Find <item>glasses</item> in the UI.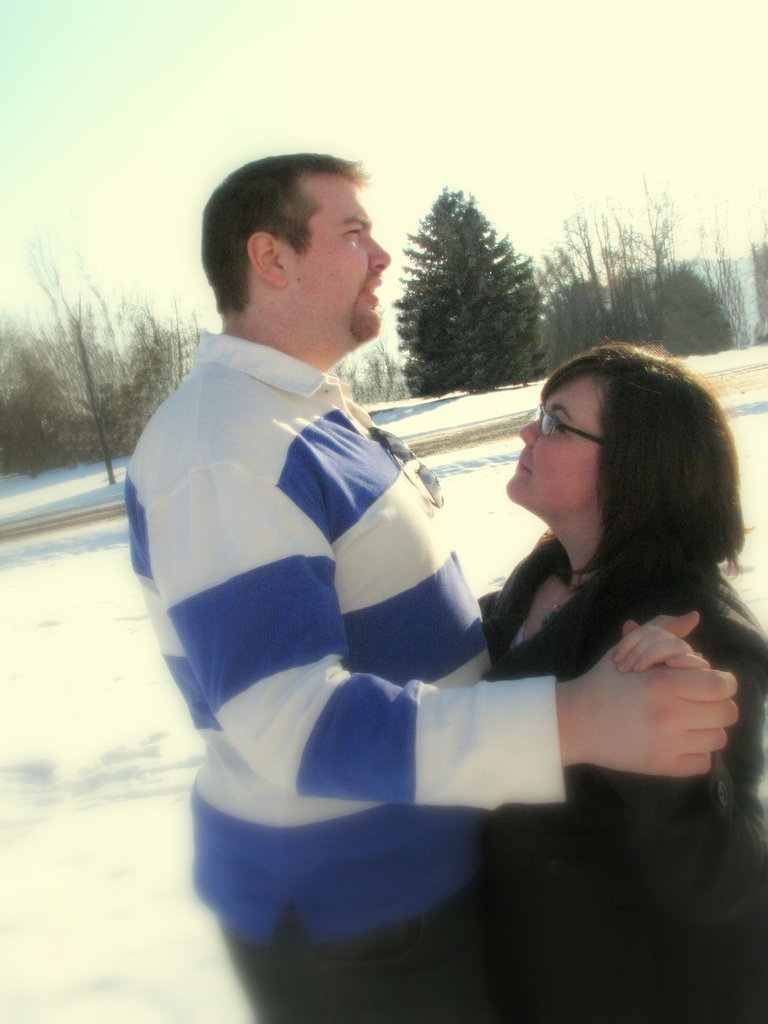
UI element at bbox=(536, 410, 603, 447).
